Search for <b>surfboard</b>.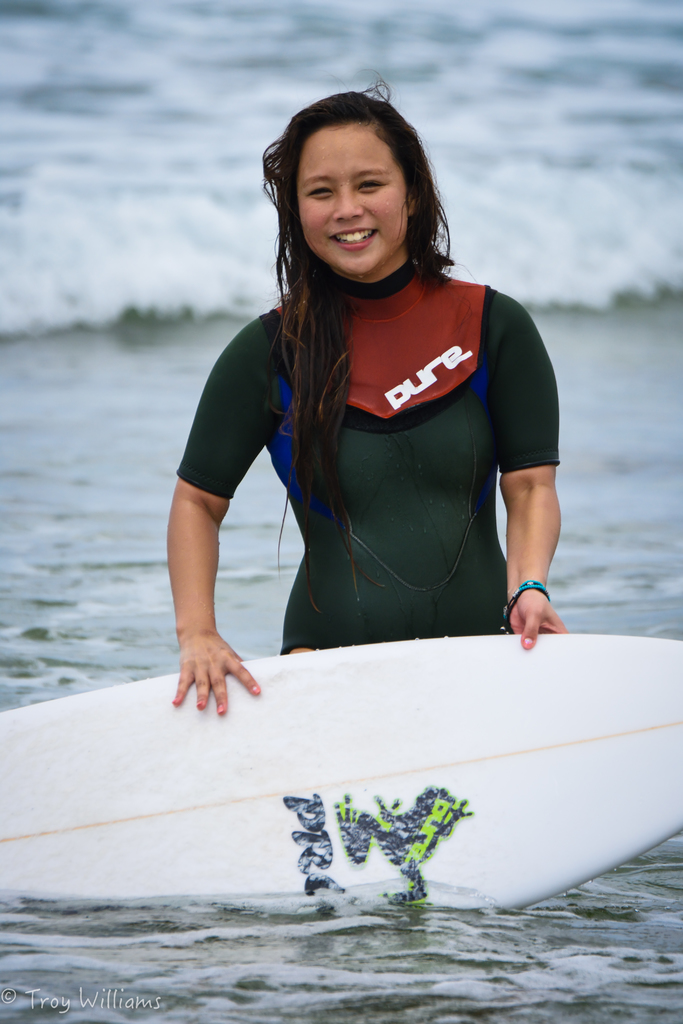
Found at left=0, top=630, right=682, bottom=922.
